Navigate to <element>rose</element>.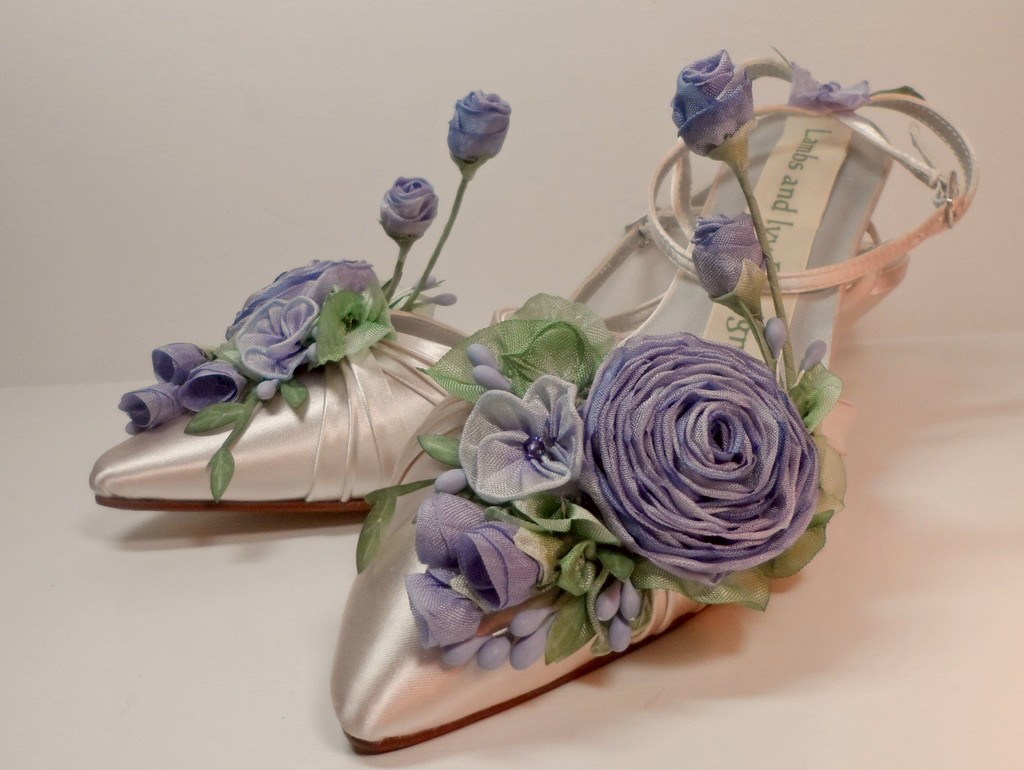
Navigation target: bbox=[687, 210, 764, 298].
